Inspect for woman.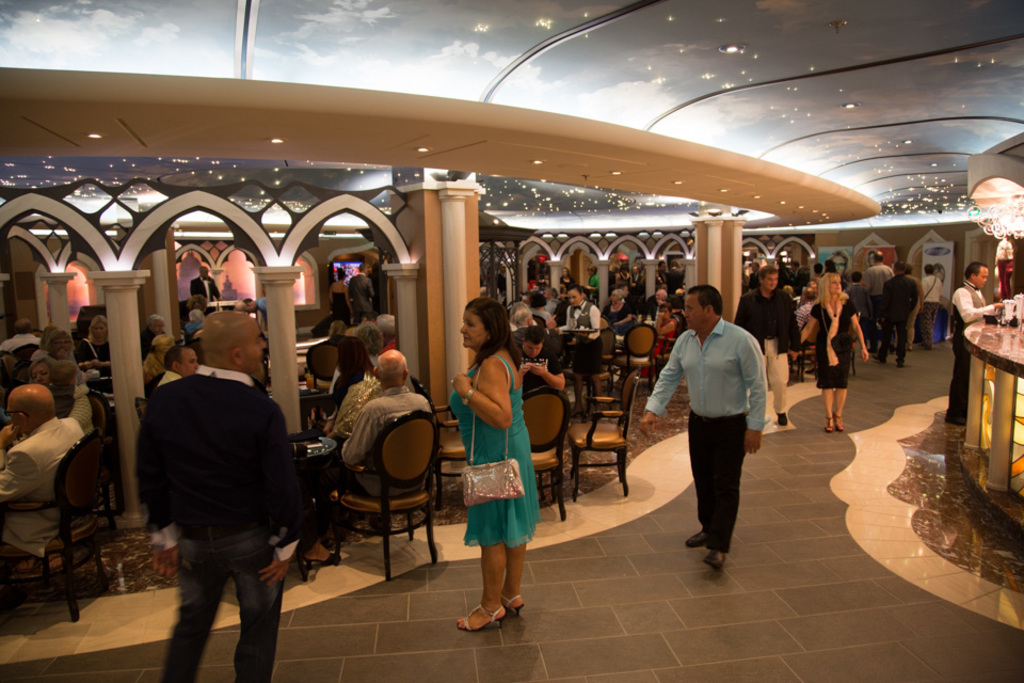
Inspection: [919, 264, 942, 347].
